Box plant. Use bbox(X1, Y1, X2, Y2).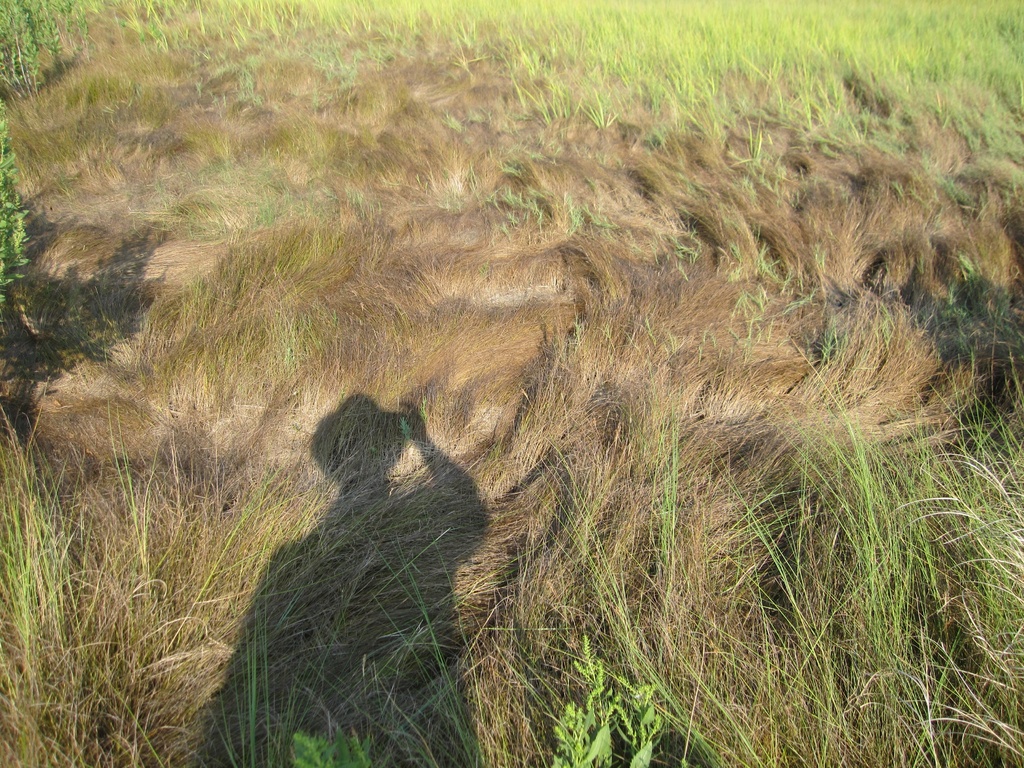
bbox(2, 113, 52, 333).
